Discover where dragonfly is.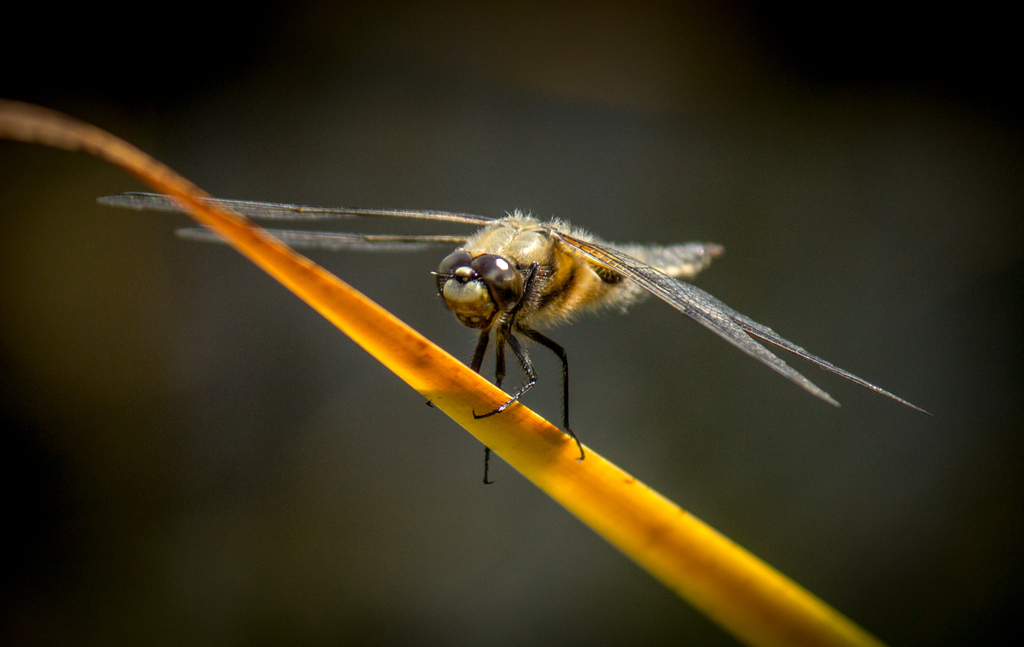
Discovered at box(97, 202, 936, 483).
